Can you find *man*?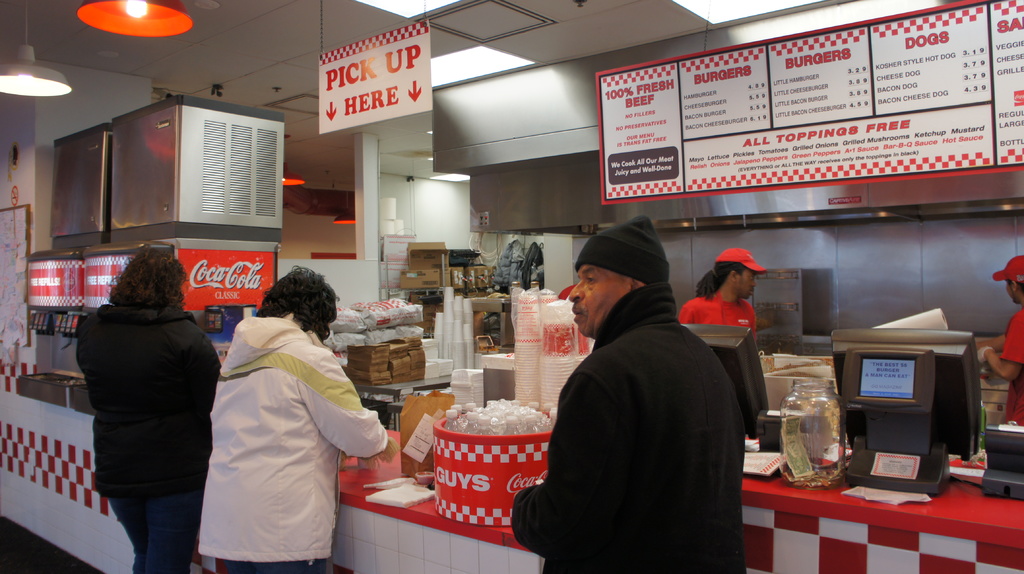
Yes, bounding box: Rect(678, 248, 760, 346).
